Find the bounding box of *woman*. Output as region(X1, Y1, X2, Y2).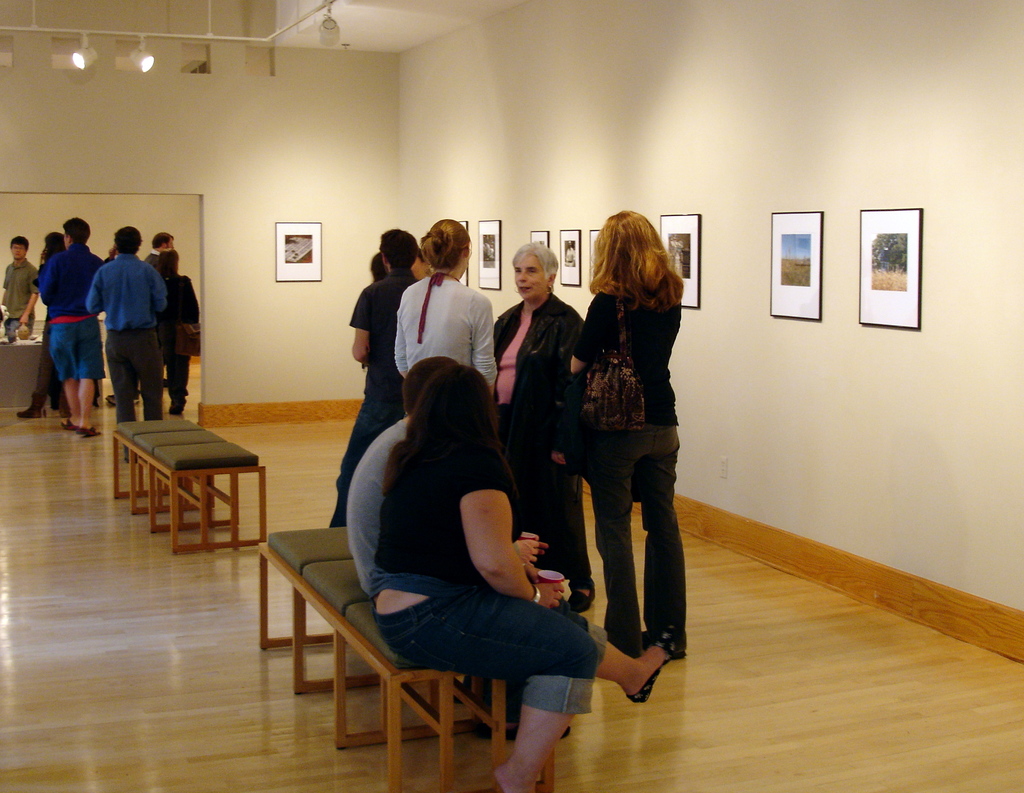
region(326, 231, 422, 532).
